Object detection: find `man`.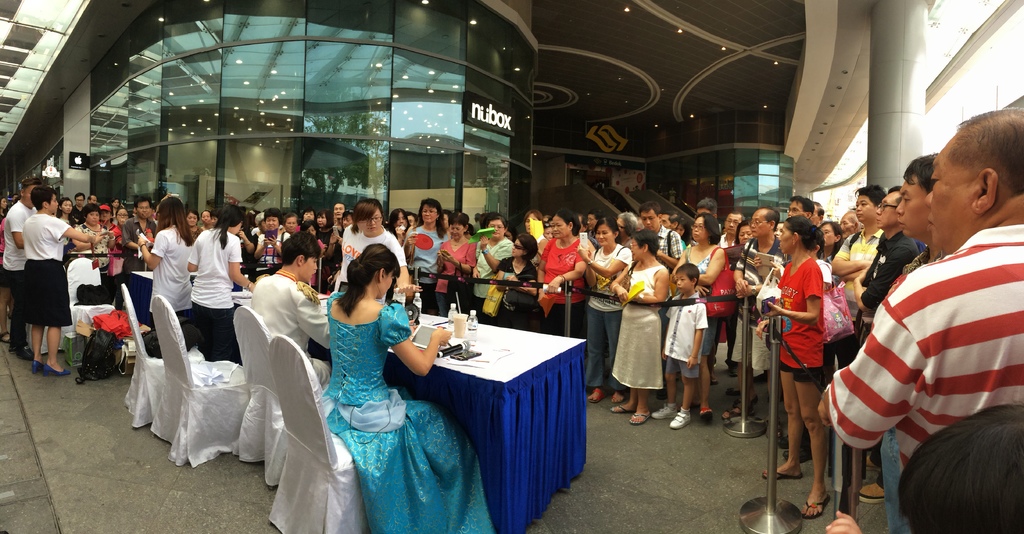
region(330, 202, 350, 248).
